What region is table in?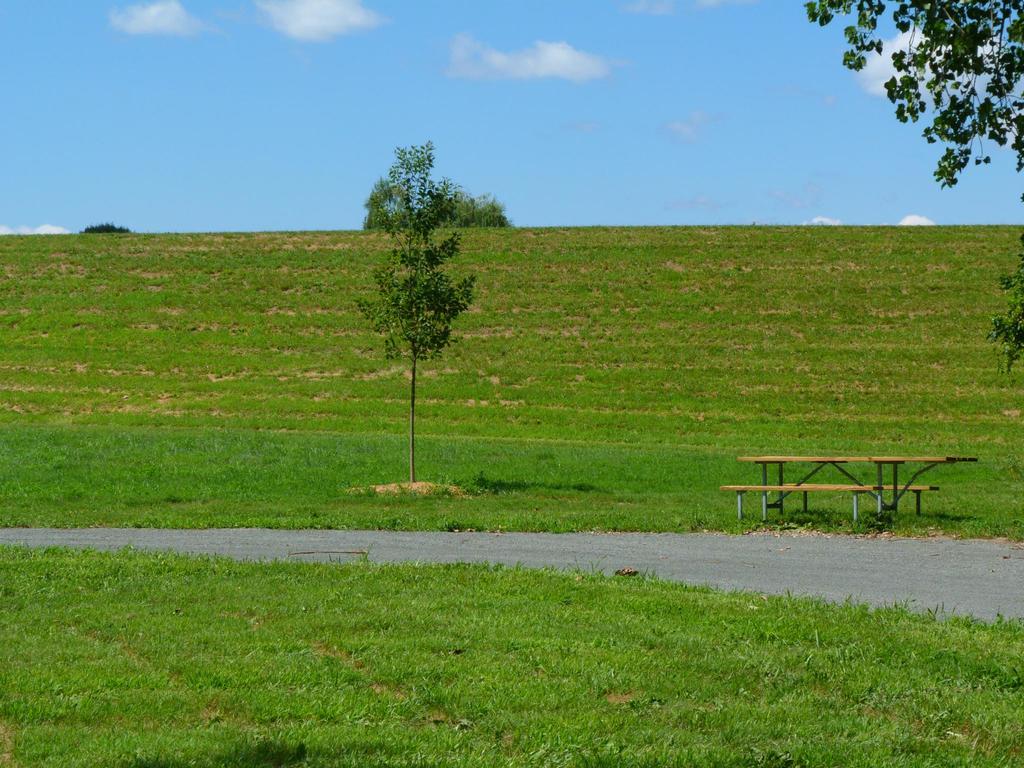
detection(744, 454, 961, 502).
